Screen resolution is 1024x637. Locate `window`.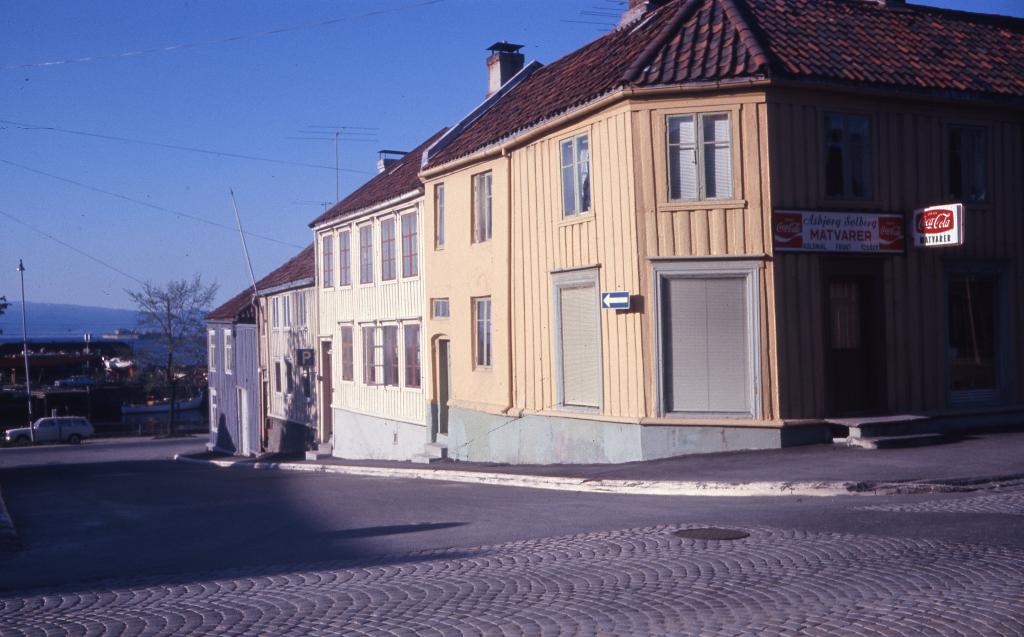
detection(323, 233, 335, 291).
